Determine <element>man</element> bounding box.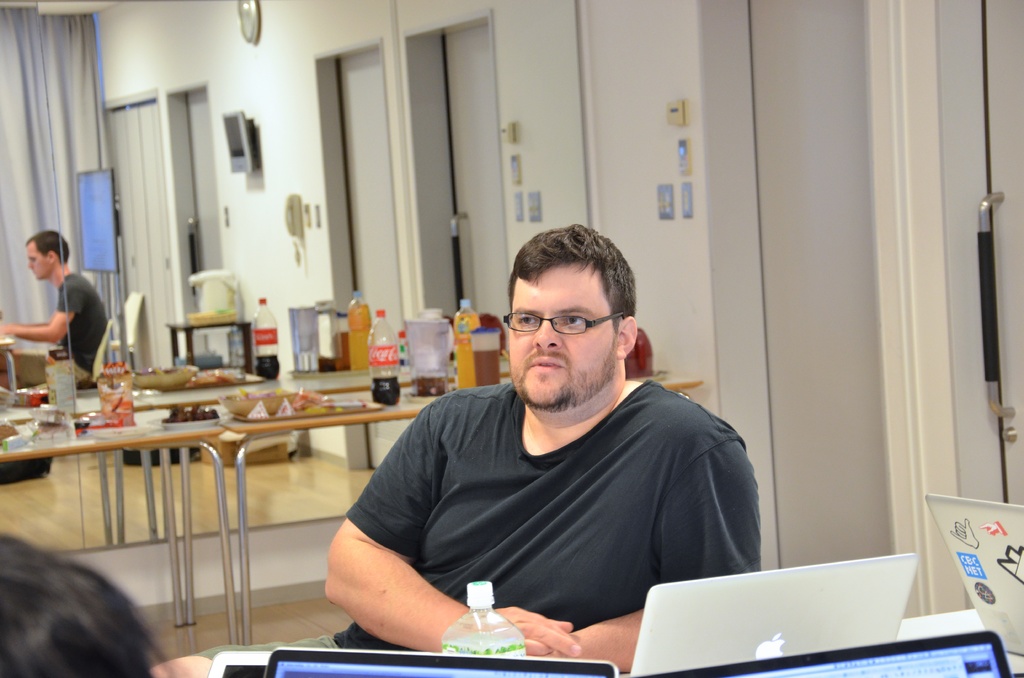
Determined: (left=0, top=226, right=118, bottom=402).
